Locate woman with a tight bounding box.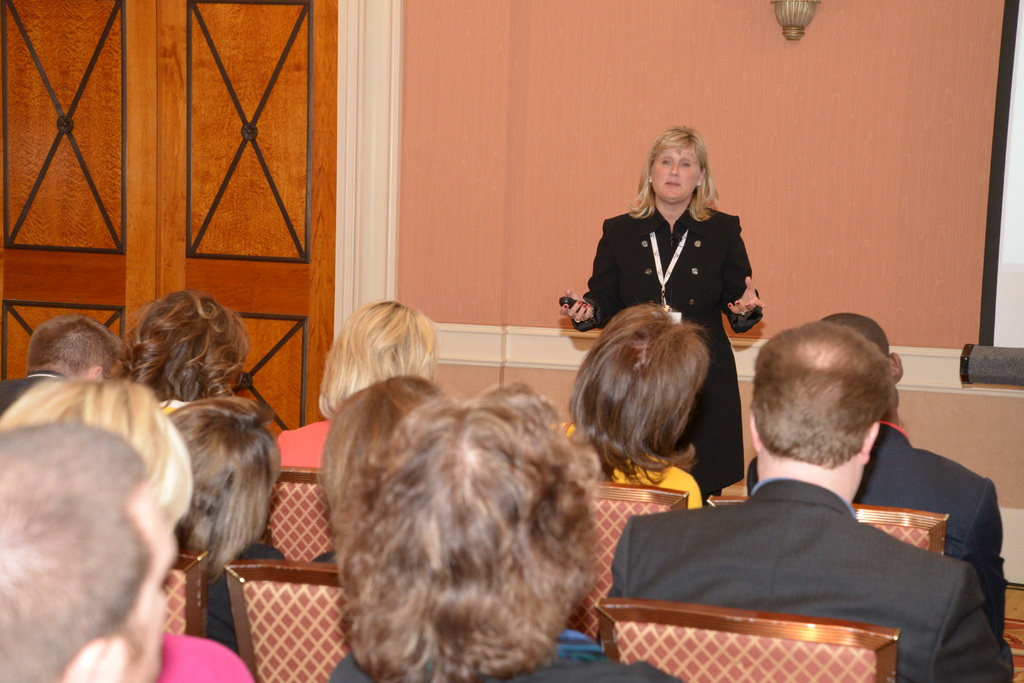
(275, 297, 444, 473).
